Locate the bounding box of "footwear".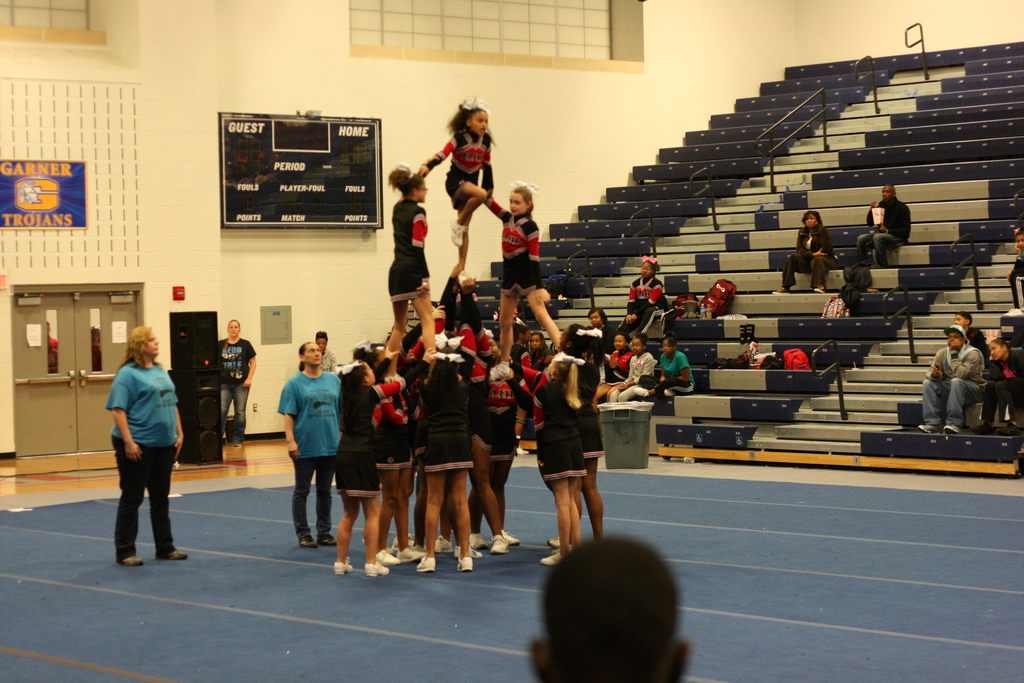
Bounding box: x1=468 y1=529 x2=496 y2=549.
